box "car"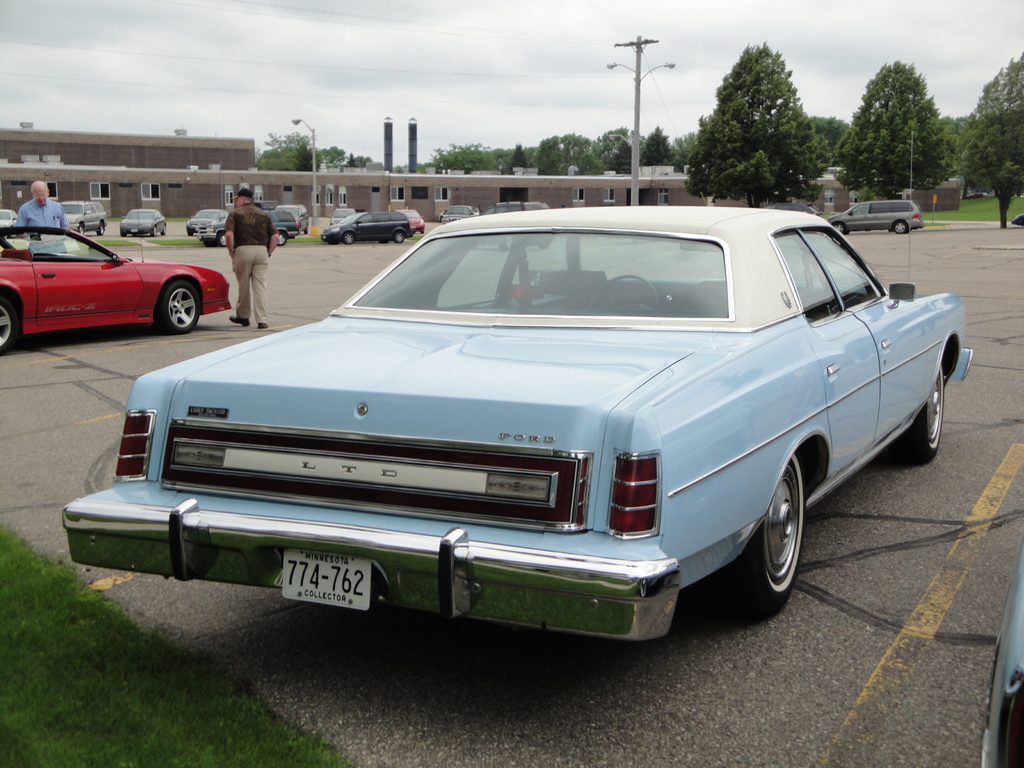
x1=274, y1=204, x2=308, y2=236
